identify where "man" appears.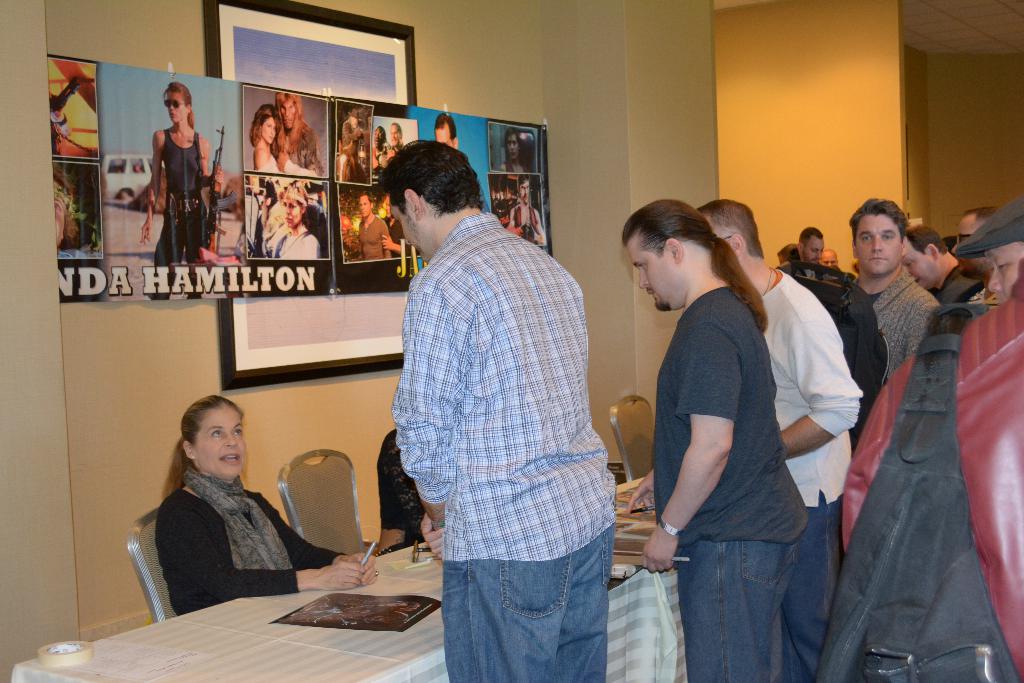
Appears at [776,241,800,260].
